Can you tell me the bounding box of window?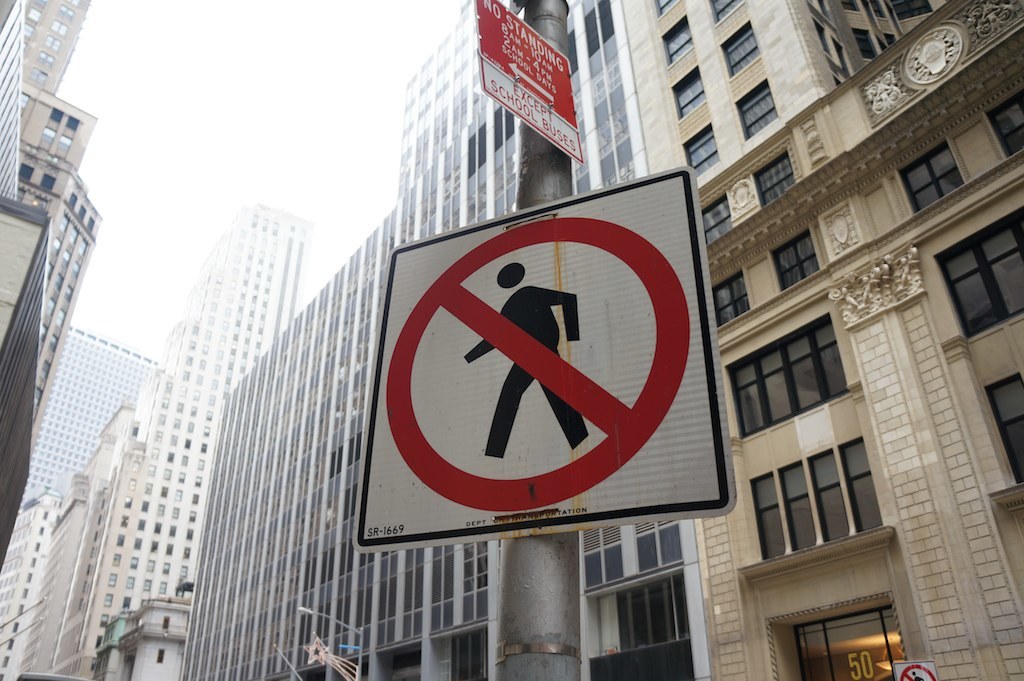
x1=754, y1=436, x2=884, y2=559.
